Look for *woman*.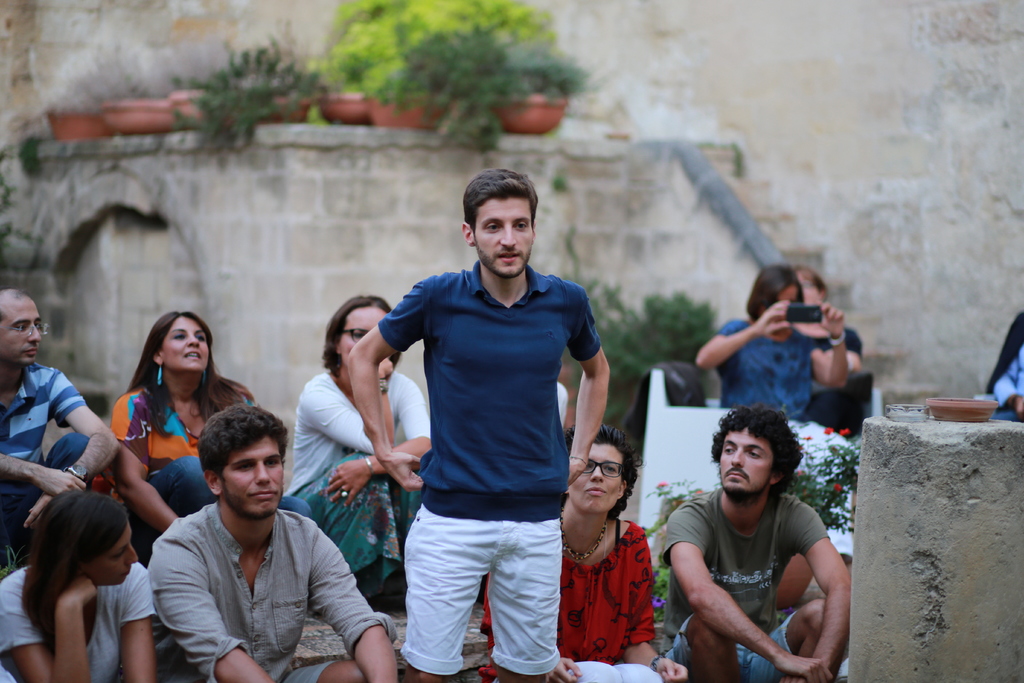
Found: (x1=281, y1=294, x2=432, y2=602).
